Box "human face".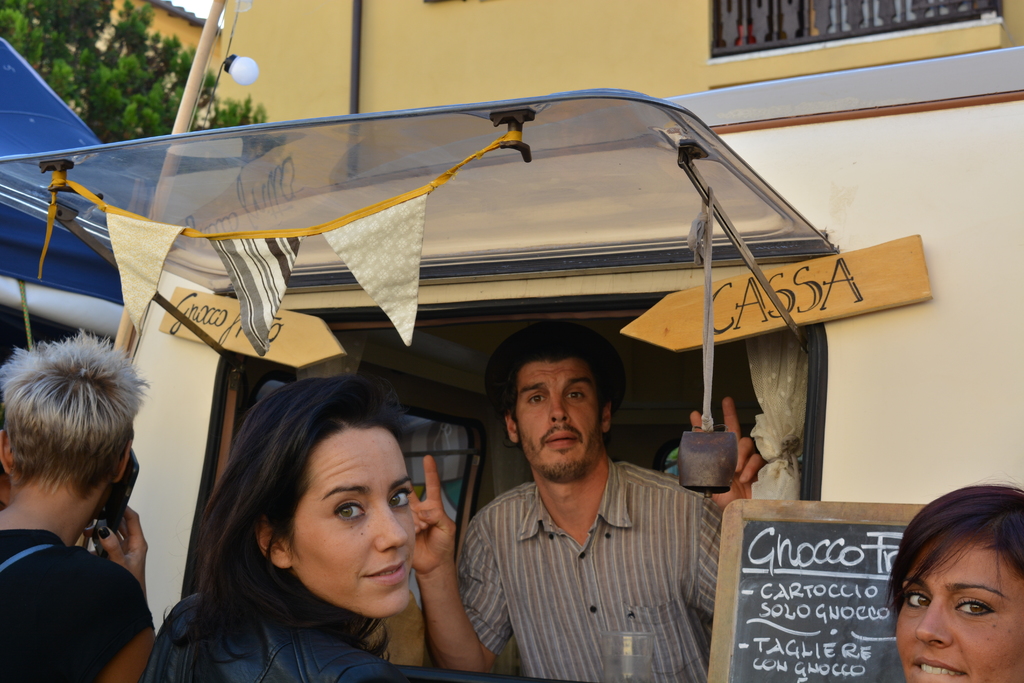
left=895, top=528, right=1023, bottom=682.
